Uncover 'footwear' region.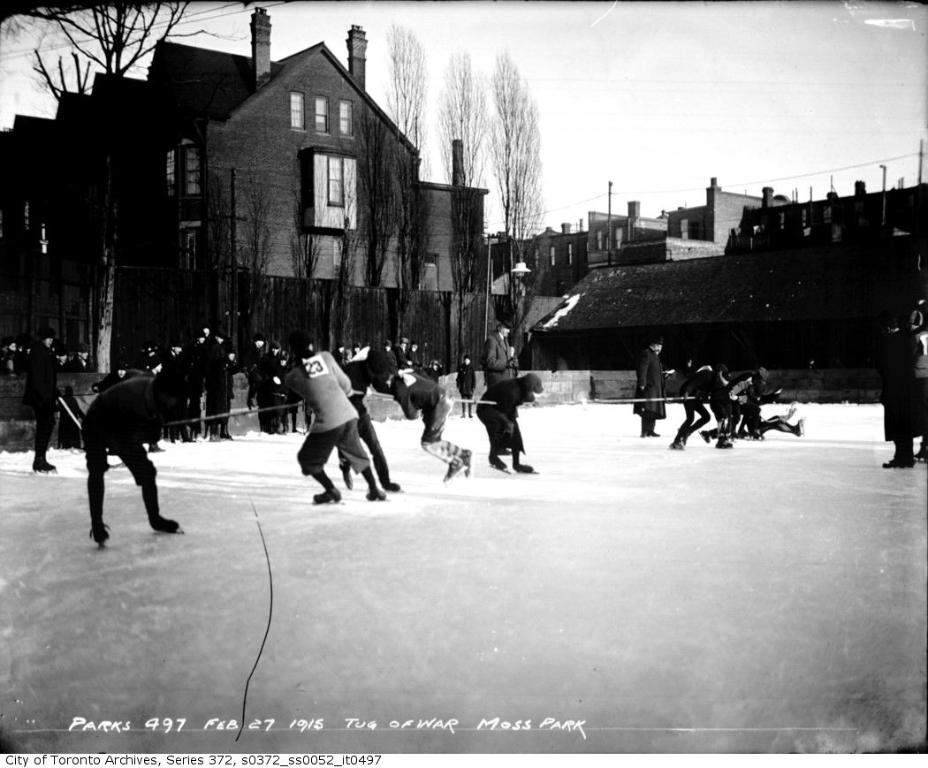
Uncovered: [x1=366, y1=487, x2=386, y2=500].
